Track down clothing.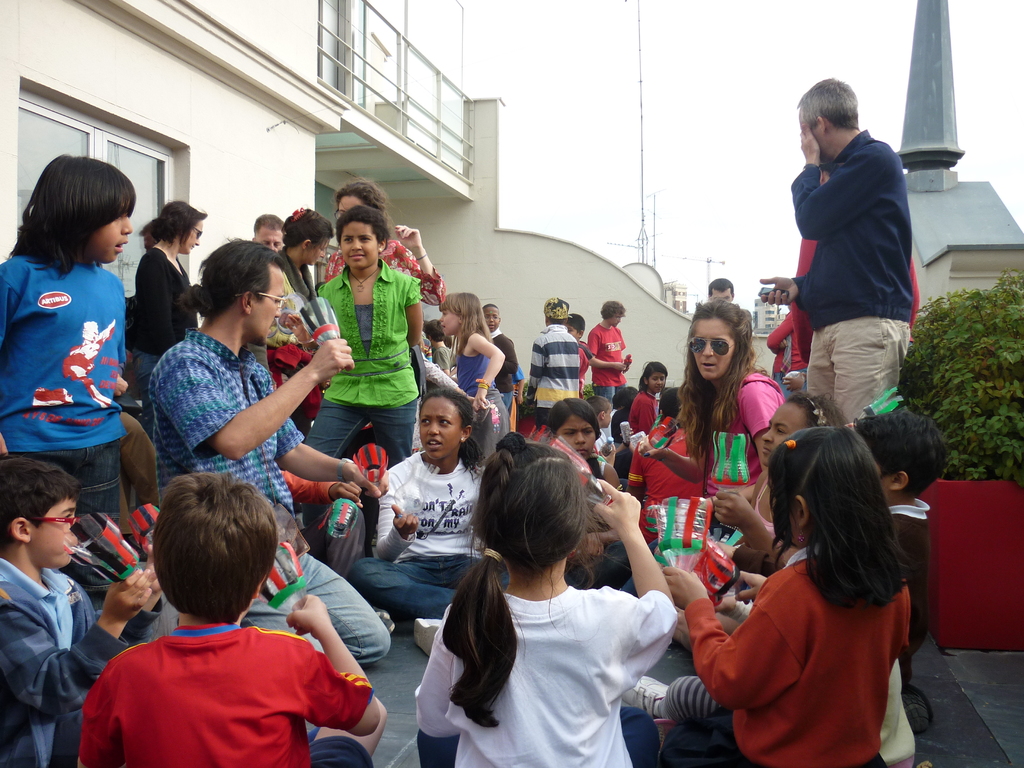
Tracked to l=596, t=428, r=611, b=452.
